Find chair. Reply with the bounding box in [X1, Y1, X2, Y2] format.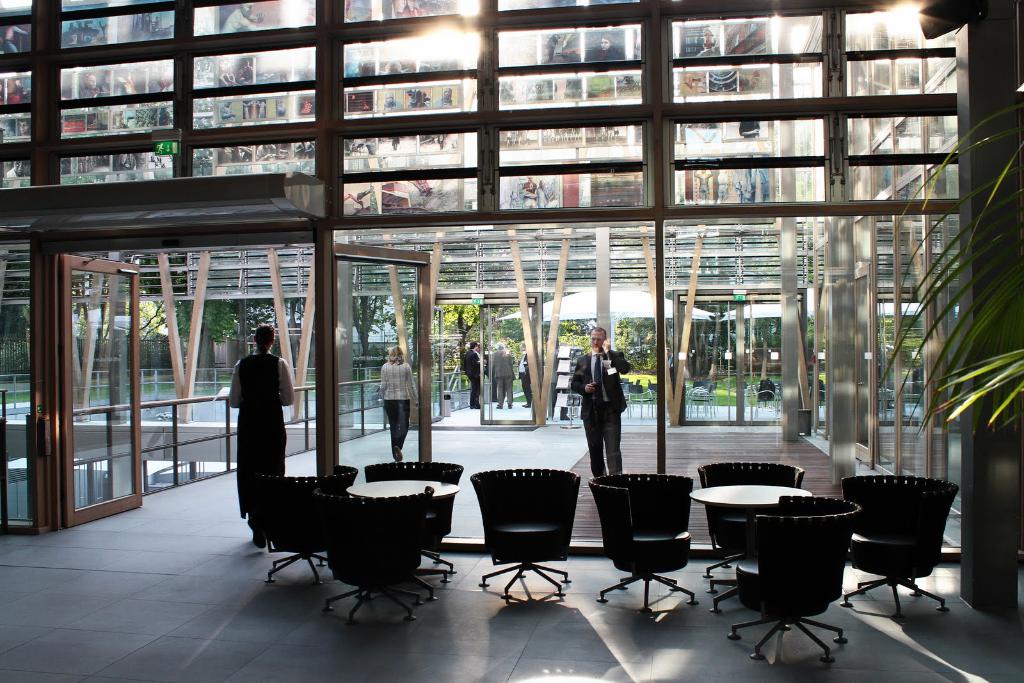
[311, 490, 431, 629].
